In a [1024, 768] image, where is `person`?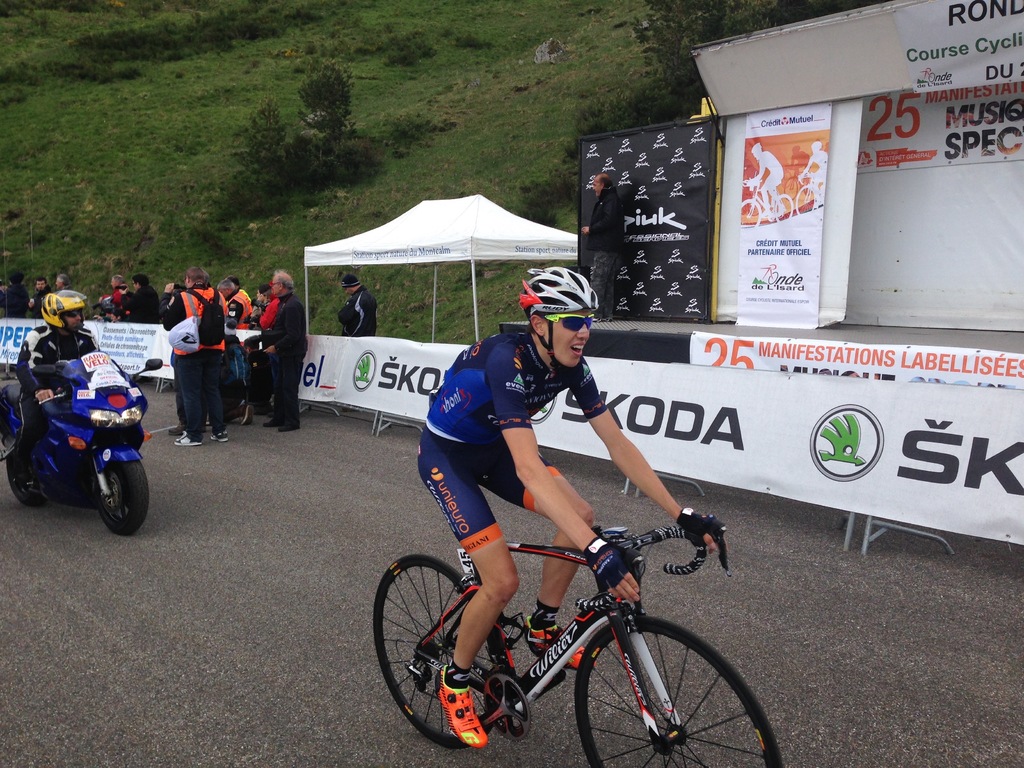
region(220, 269, 259, 431).
